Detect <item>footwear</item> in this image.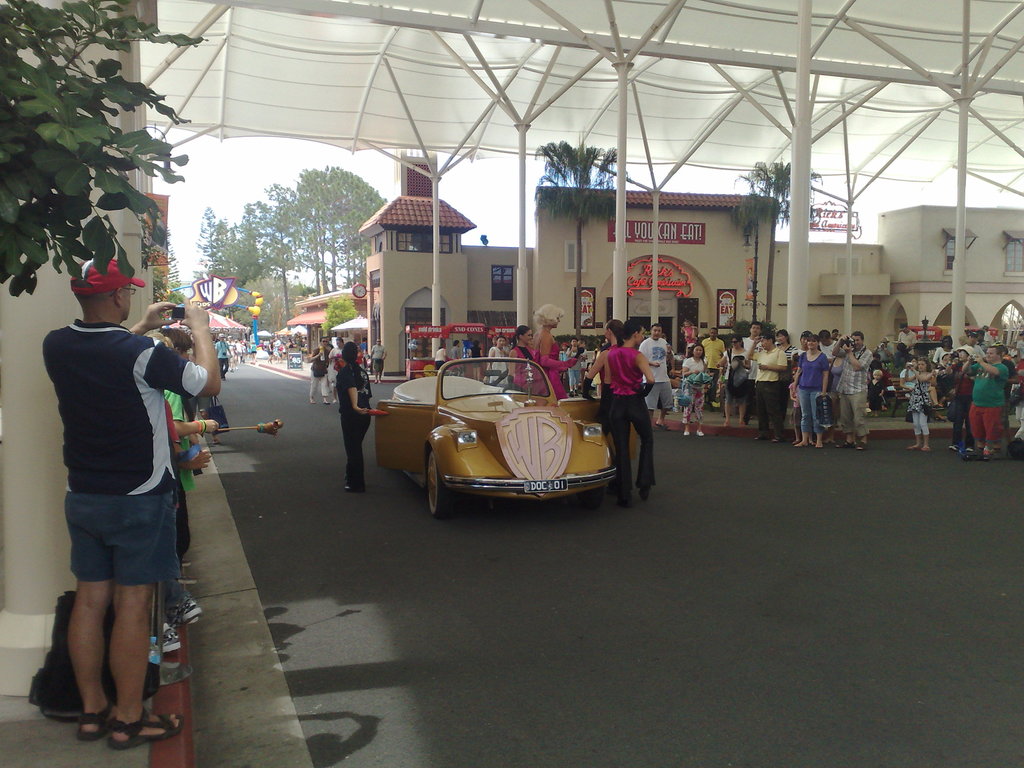
Detection: rect(321, 398, 328, 404).
